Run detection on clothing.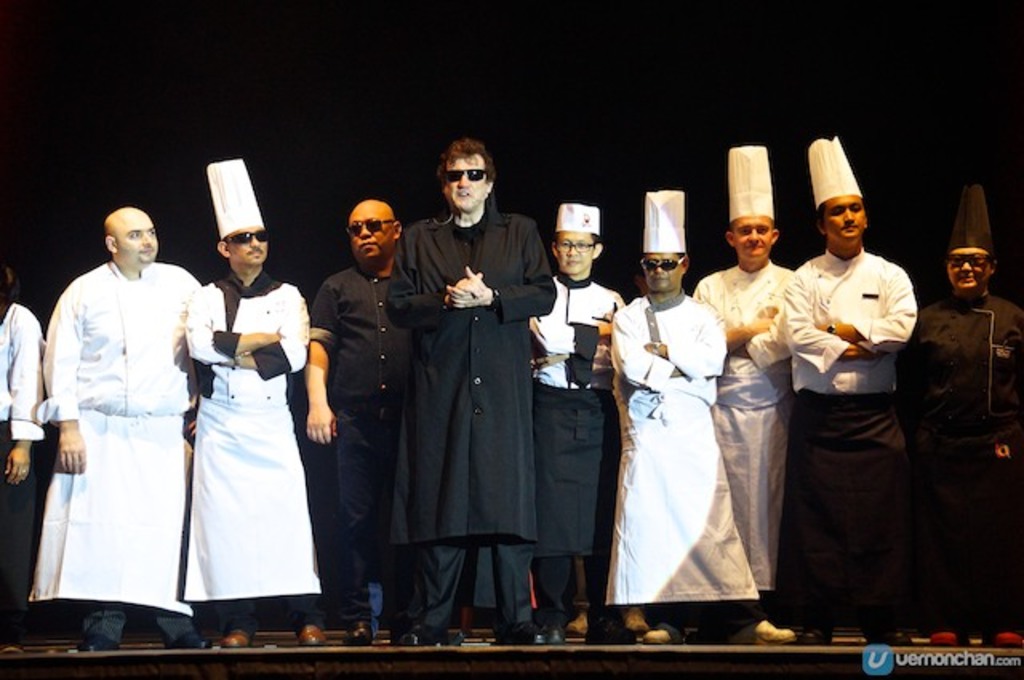
Result: bbox(0, 302, 42, 642).
